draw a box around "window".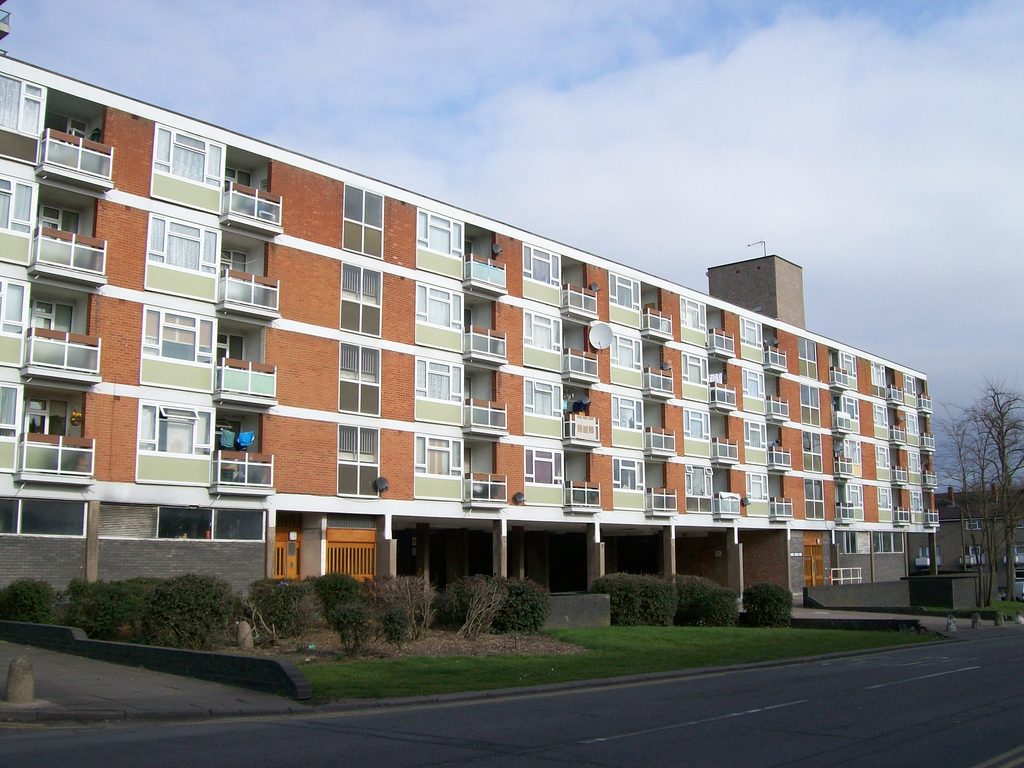
box=[0, 66, 45, 144].
